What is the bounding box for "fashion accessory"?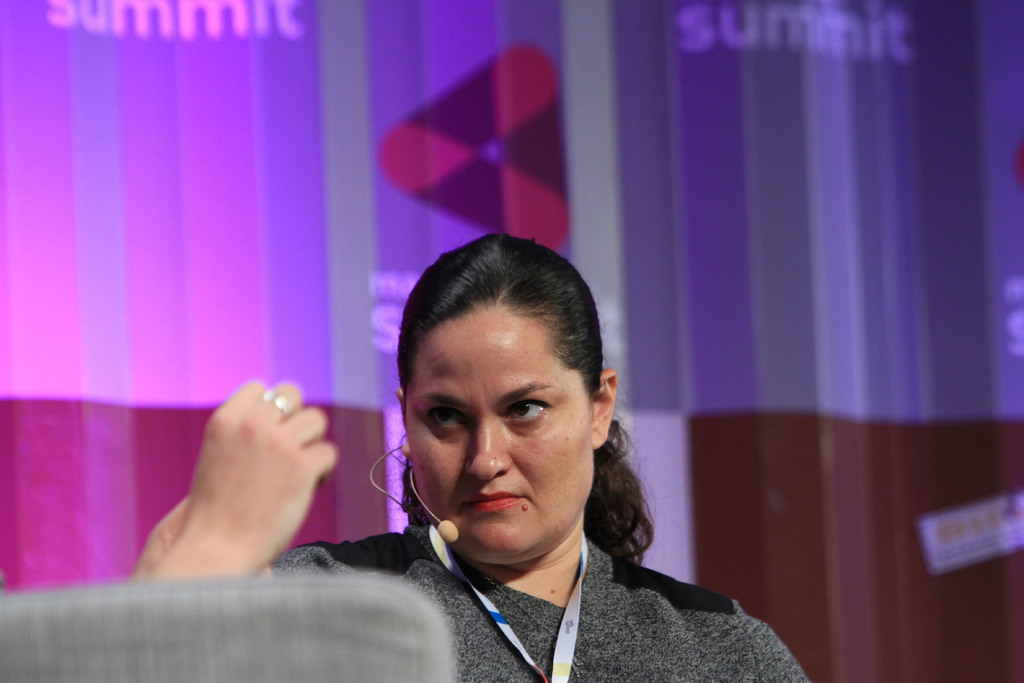
<bbox>263, 389, 299, 420</bbox>.
